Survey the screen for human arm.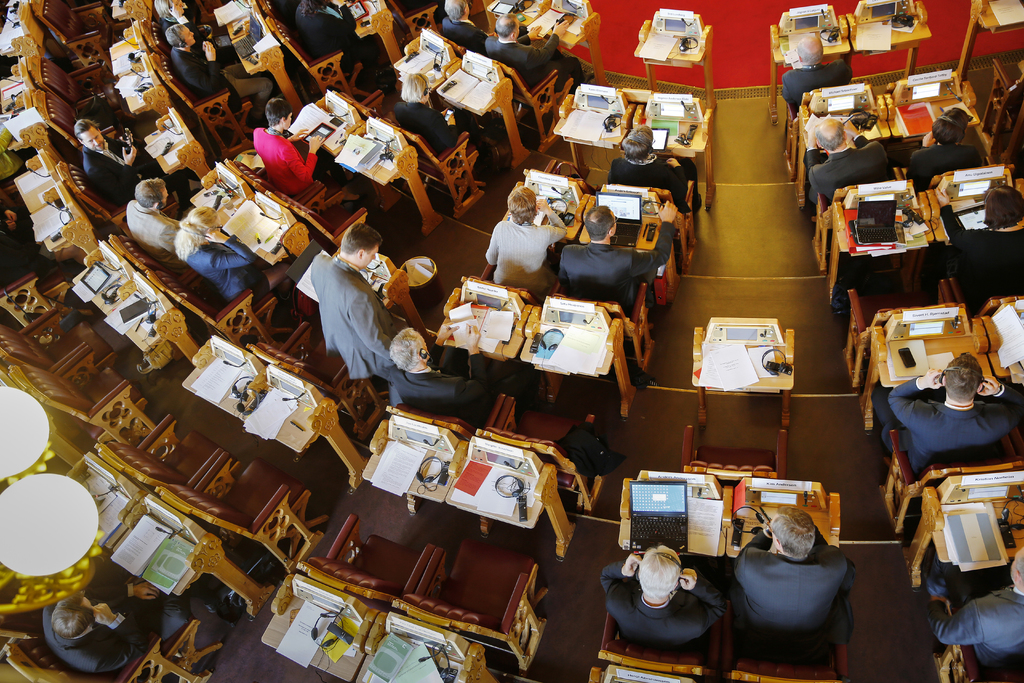
Survey found: [left=430, top=107, right=454, bottom=144].
